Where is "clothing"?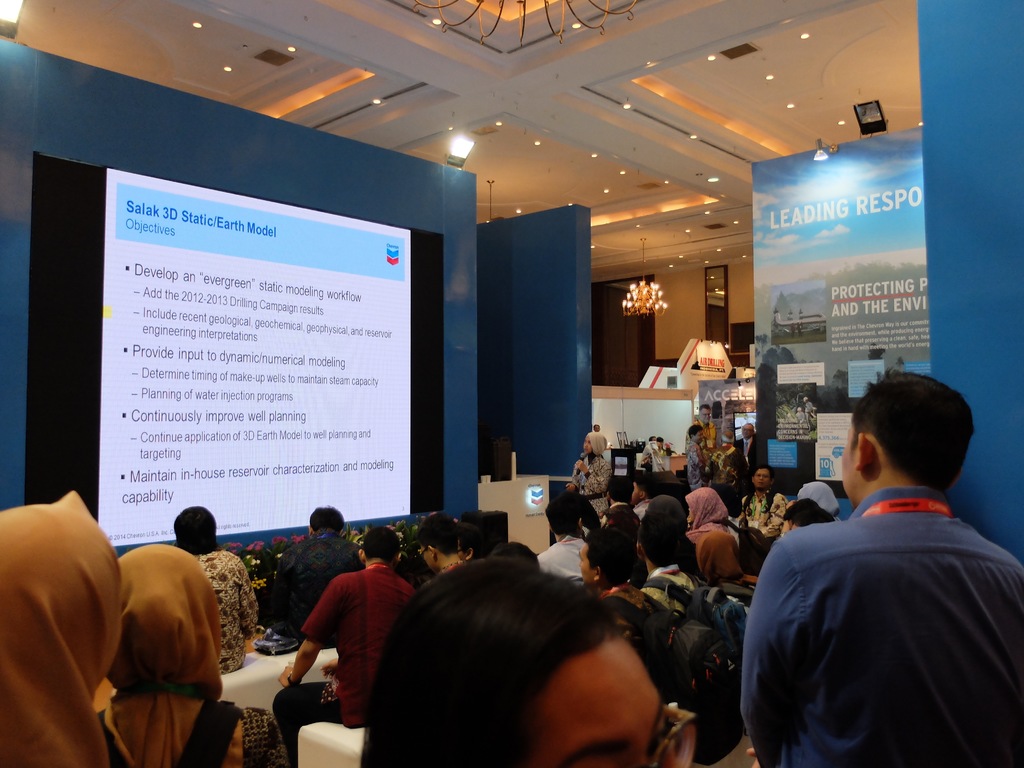
{"x1": 735, "y1": 436, "x2": 761, "y2": 452}.
